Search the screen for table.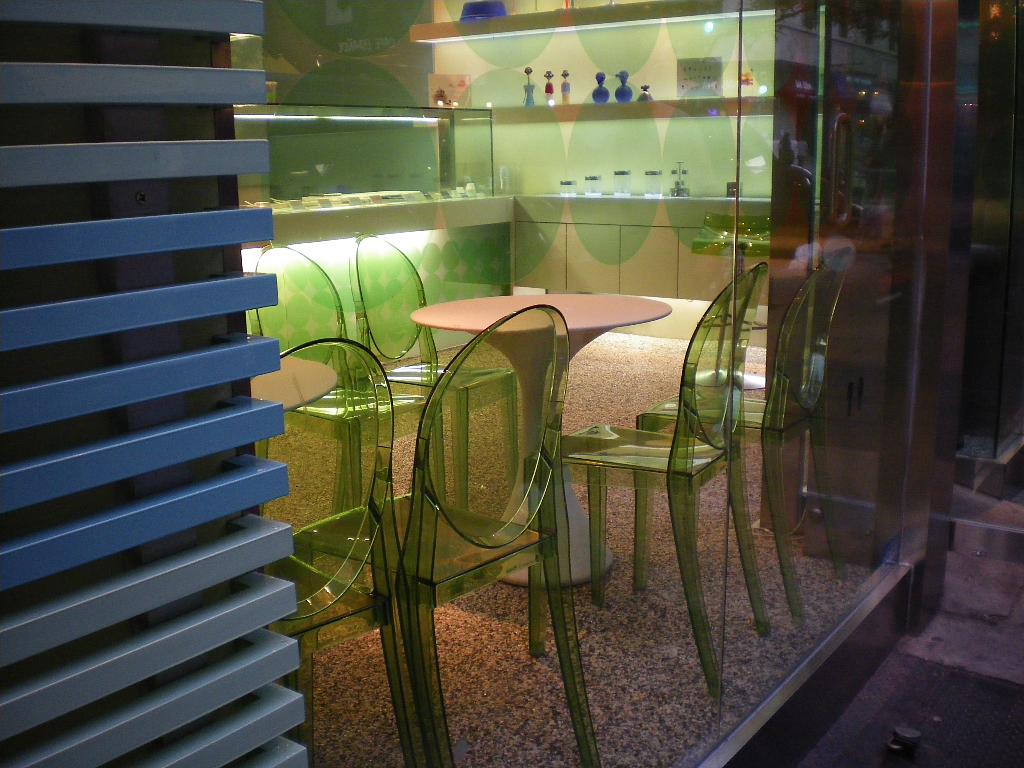
Found at Rect(409, 289, 674, 579).
